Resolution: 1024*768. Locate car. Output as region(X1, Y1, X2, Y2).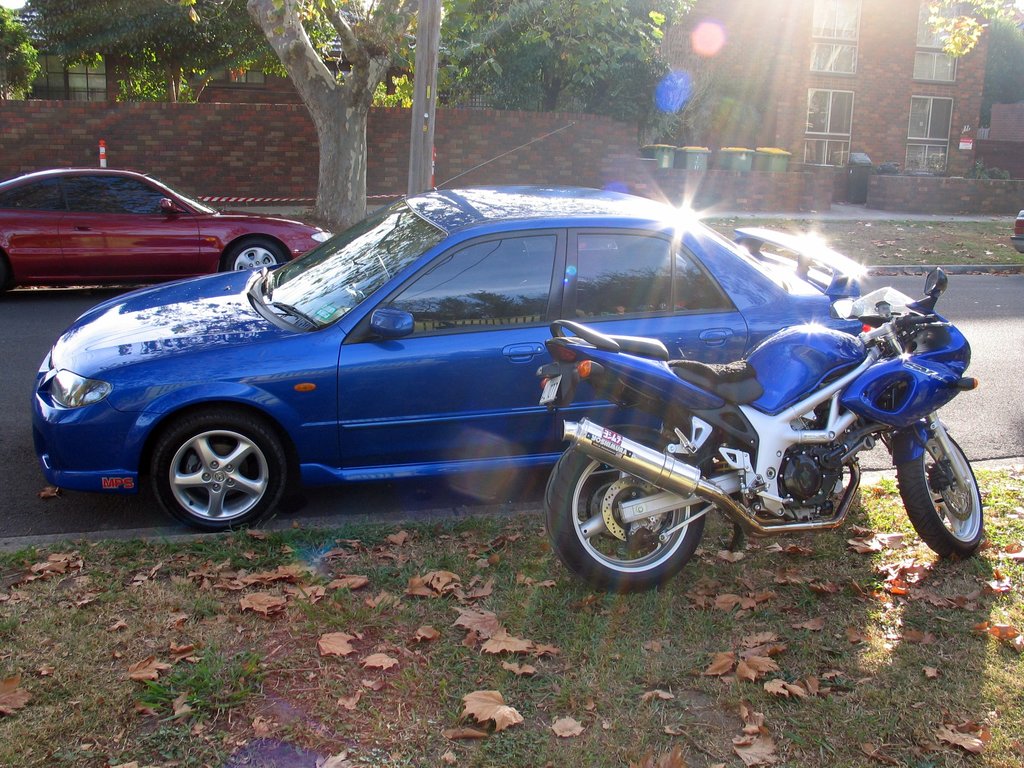
region(1011, 206, 1023, 252).
